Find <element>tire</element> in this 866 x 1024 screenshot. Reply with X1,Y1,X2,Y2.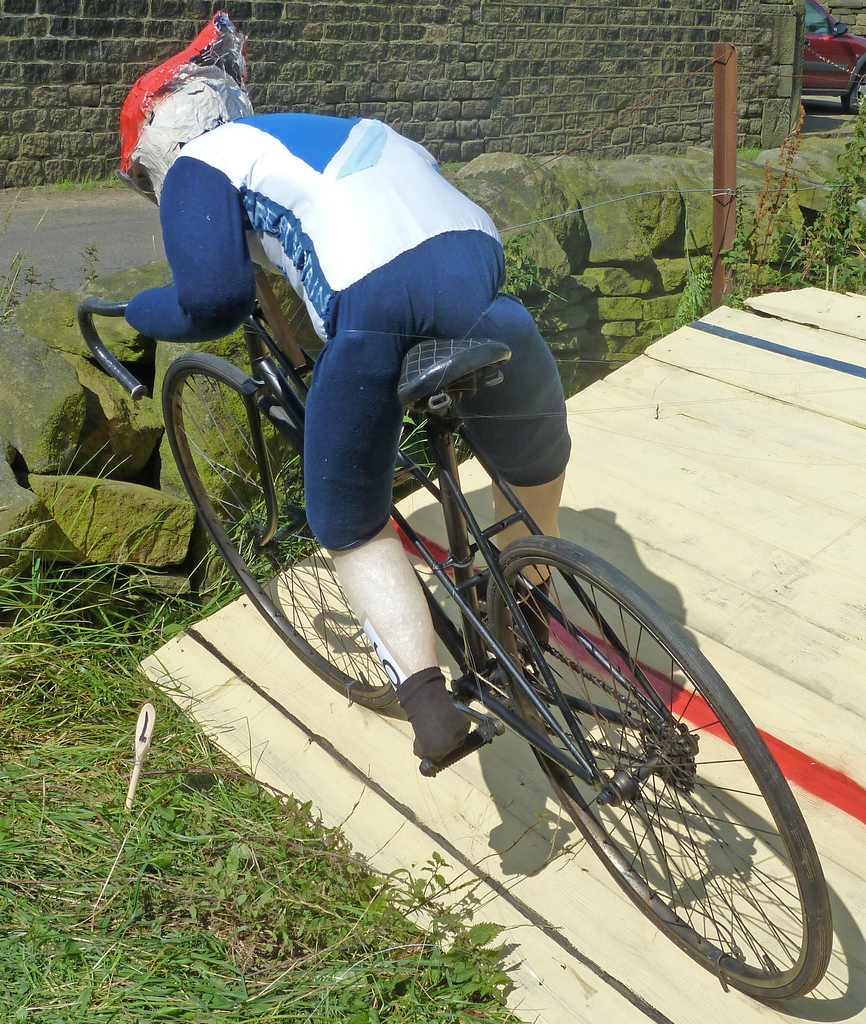
161,352,396,707.
